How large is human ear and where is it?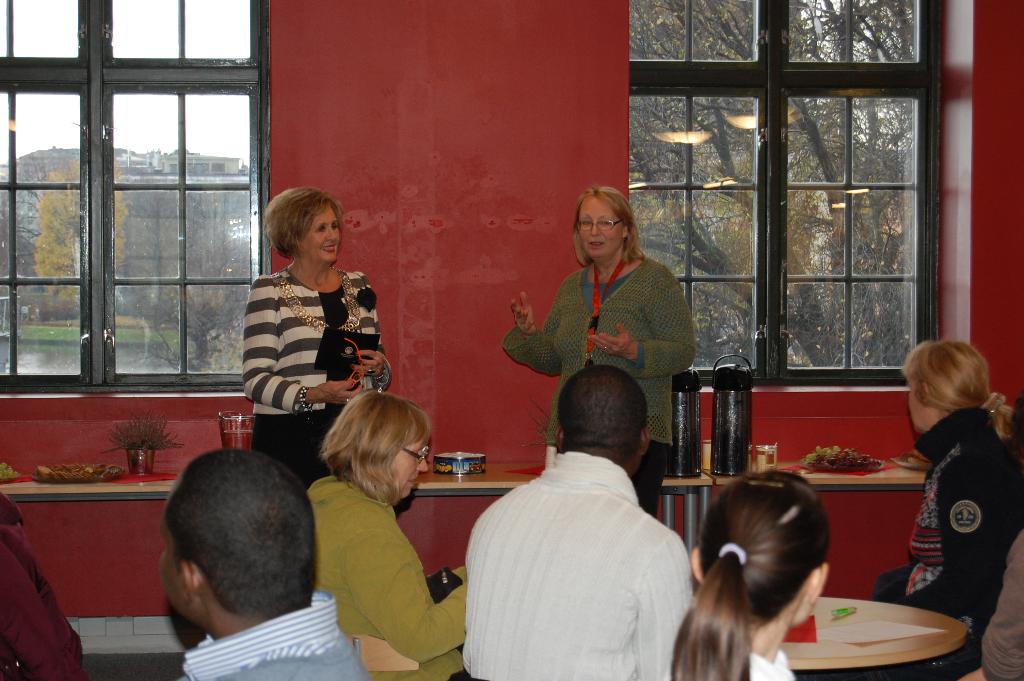
Bounding box: (918, 384, 931, 403).
